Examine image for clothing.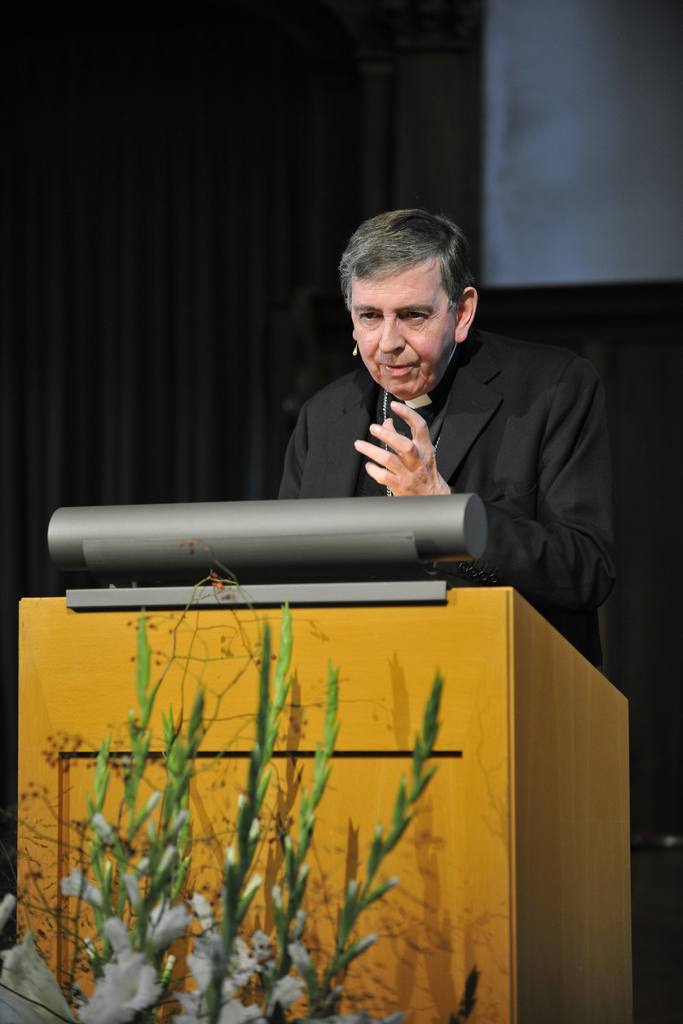
Examination result: [270,333,620,666].
